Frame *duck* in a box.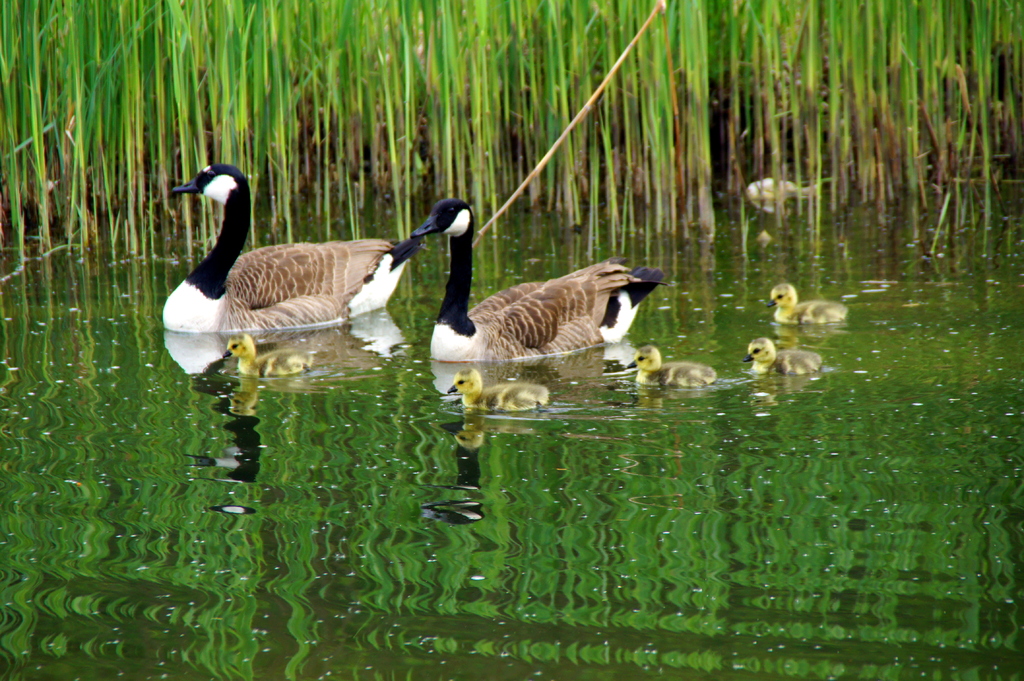
region(764, 280, 853, 326).
